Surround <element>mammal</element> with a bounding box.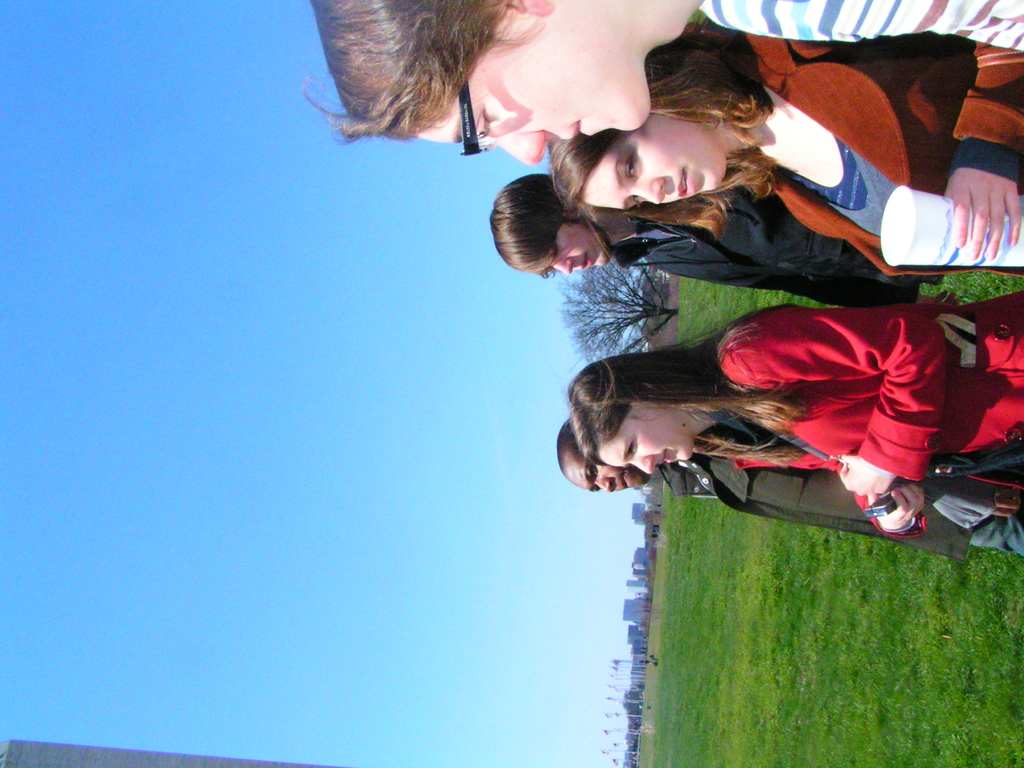
pyautogui.locateOnScreen(488, 172, 957, 309).
